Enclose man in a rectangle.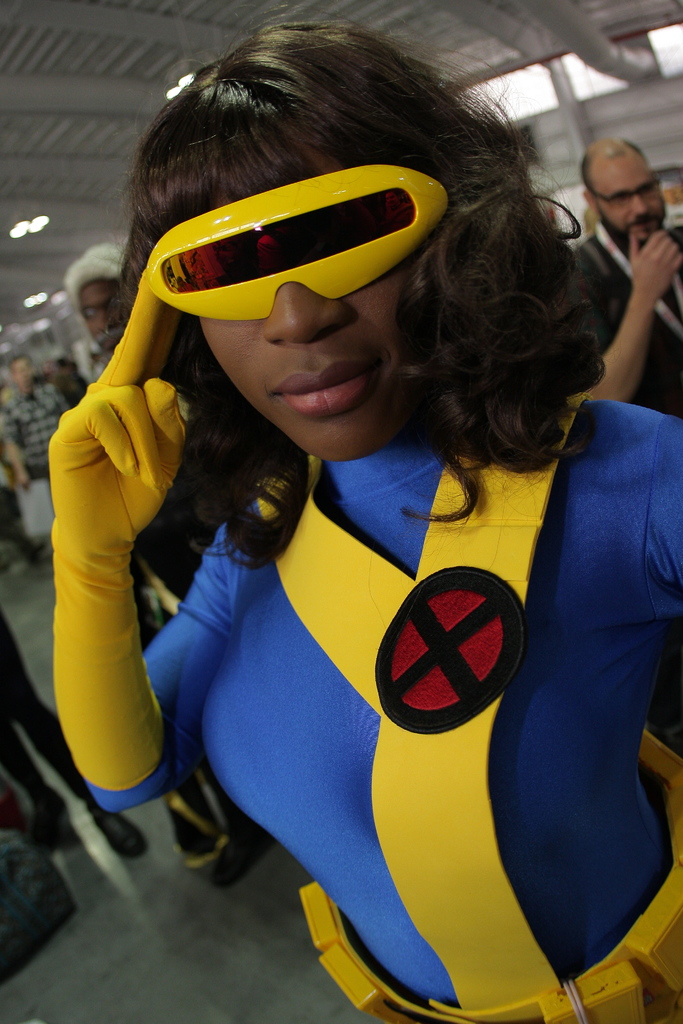
detection(63, 242, 126, 366).
